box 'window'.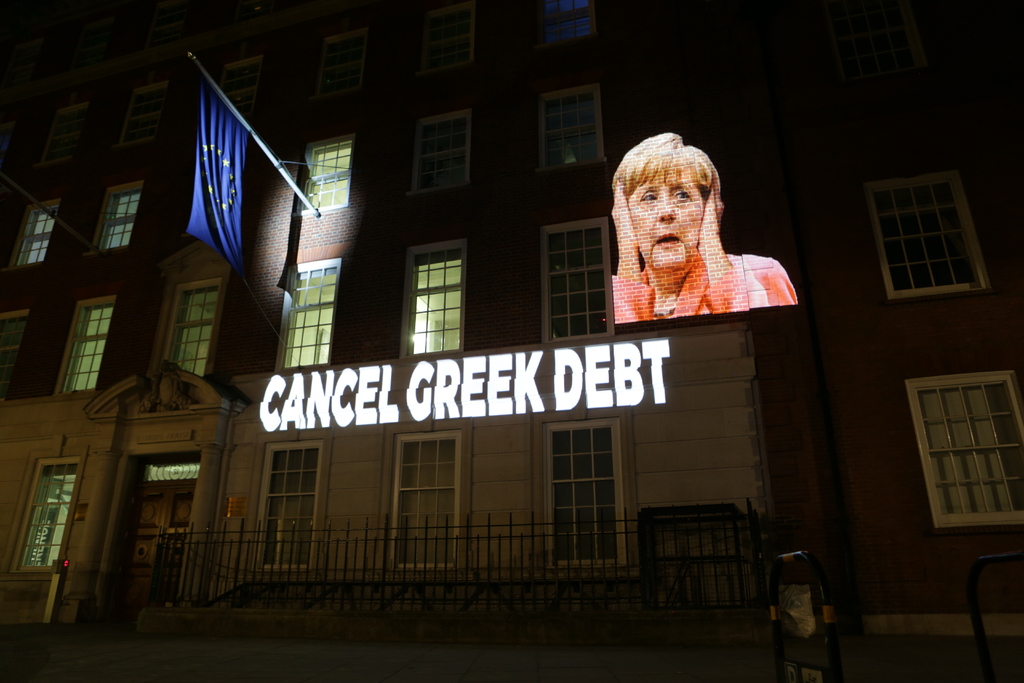
region(540, 220, 609, 341).
